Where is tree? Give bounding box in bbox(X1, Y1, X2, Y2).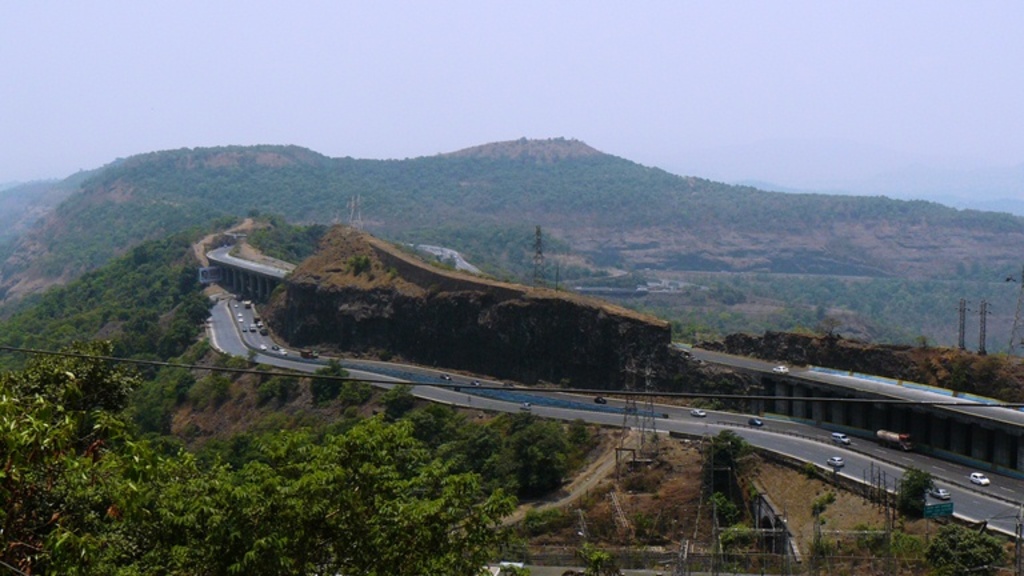
bbox(0, 340, 511, 575).
